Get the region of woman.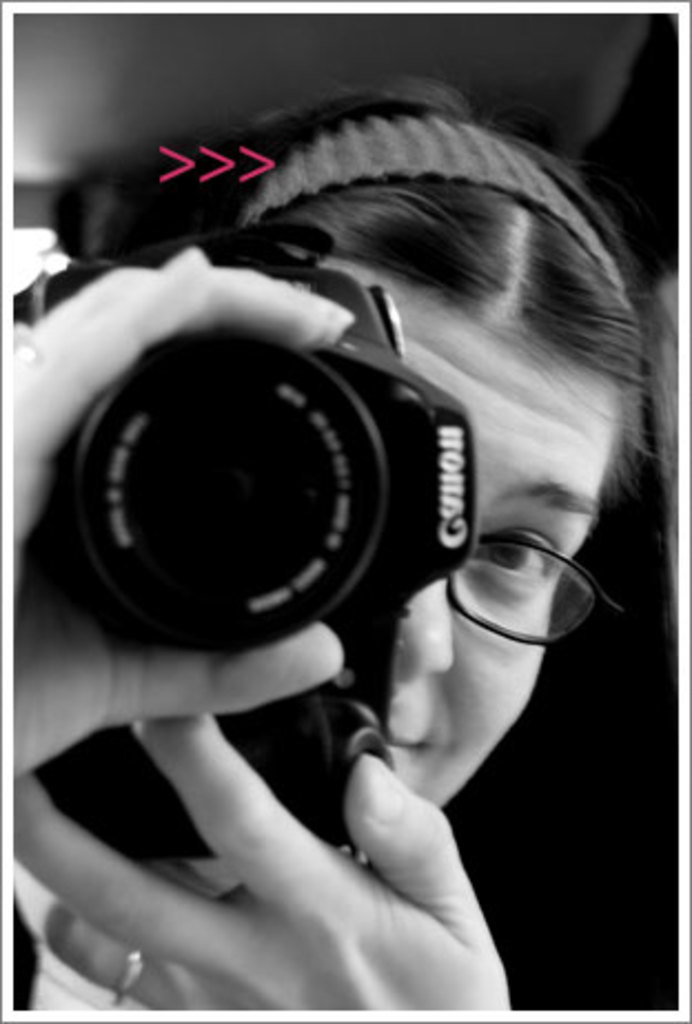
[35,9,670,926].
